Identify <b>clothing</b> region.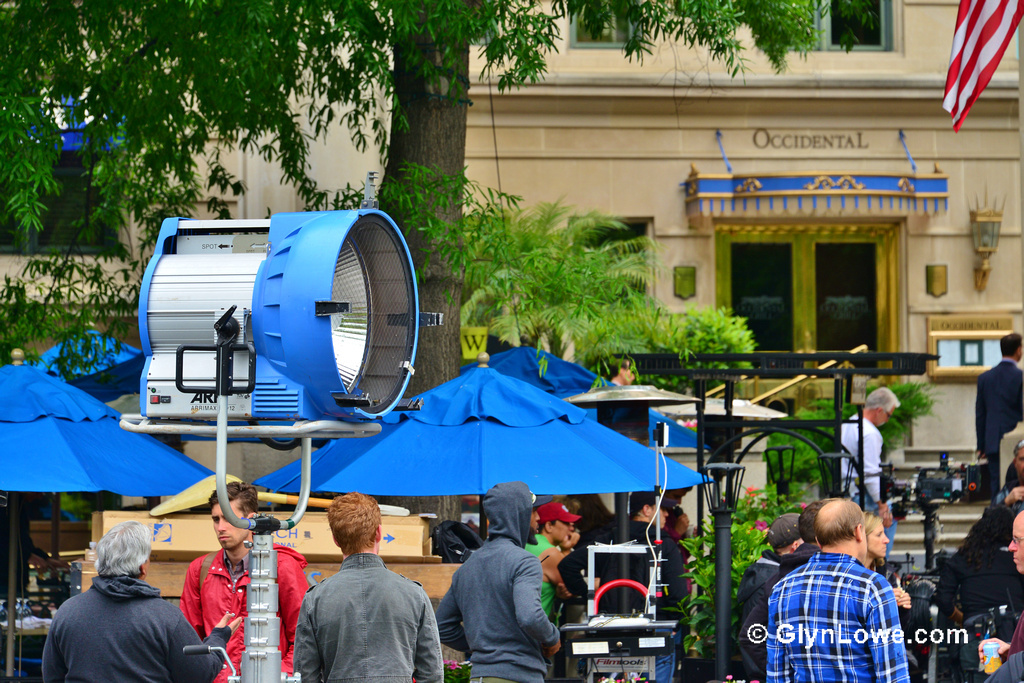
Region: bbox(181, 534, 324, 679).
